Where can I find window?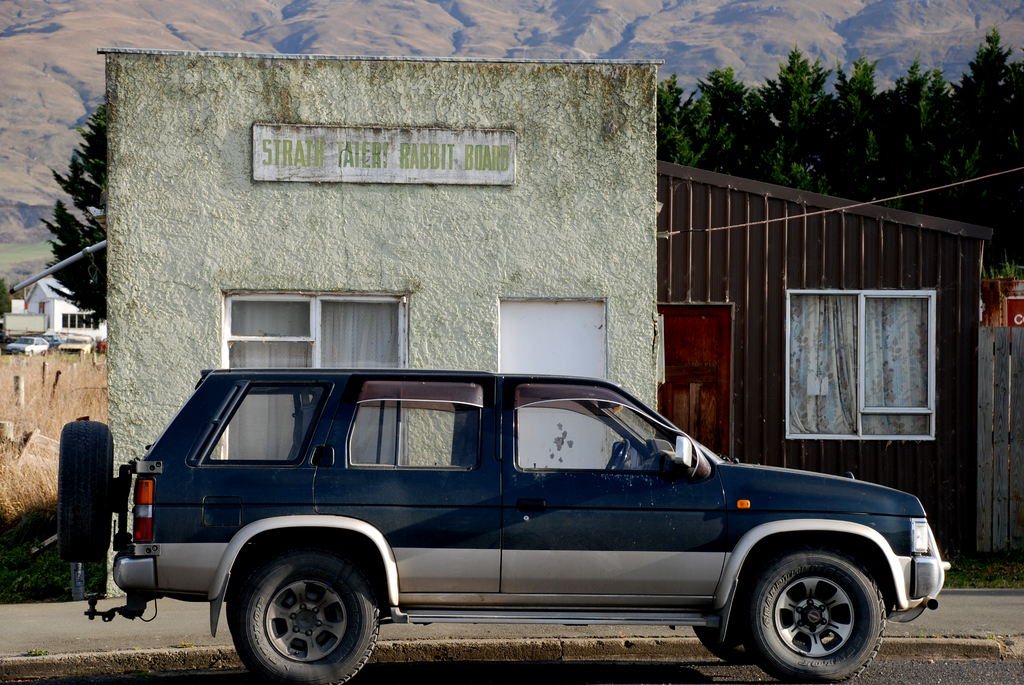
You can find it at box=[209, 384, 330, 460].
